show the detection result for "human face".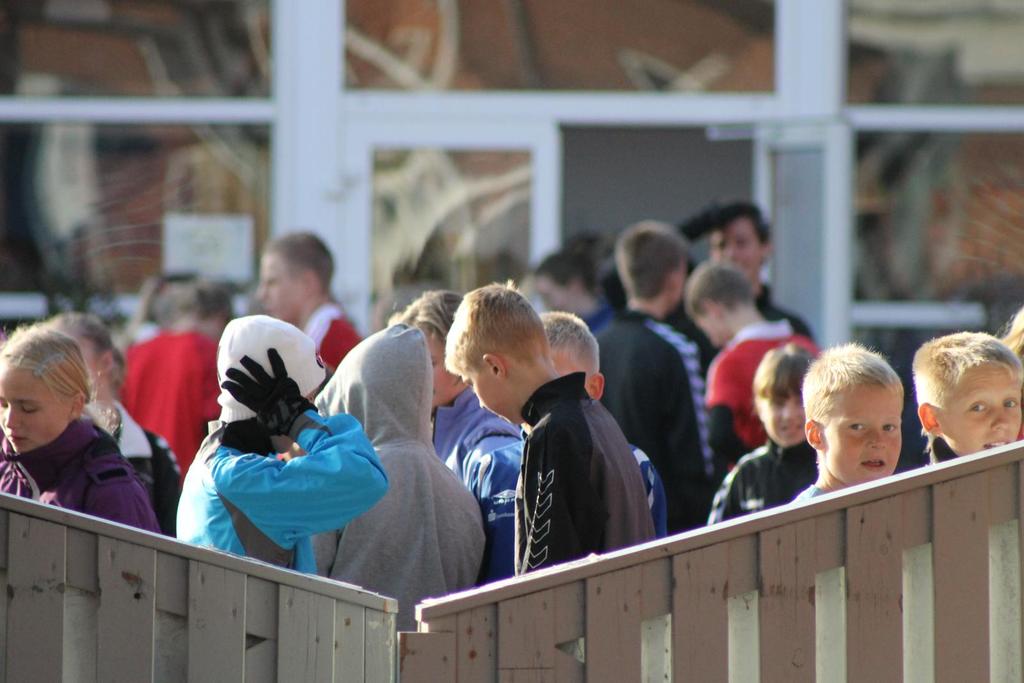
bbox=[0, 367, 68, 455].
